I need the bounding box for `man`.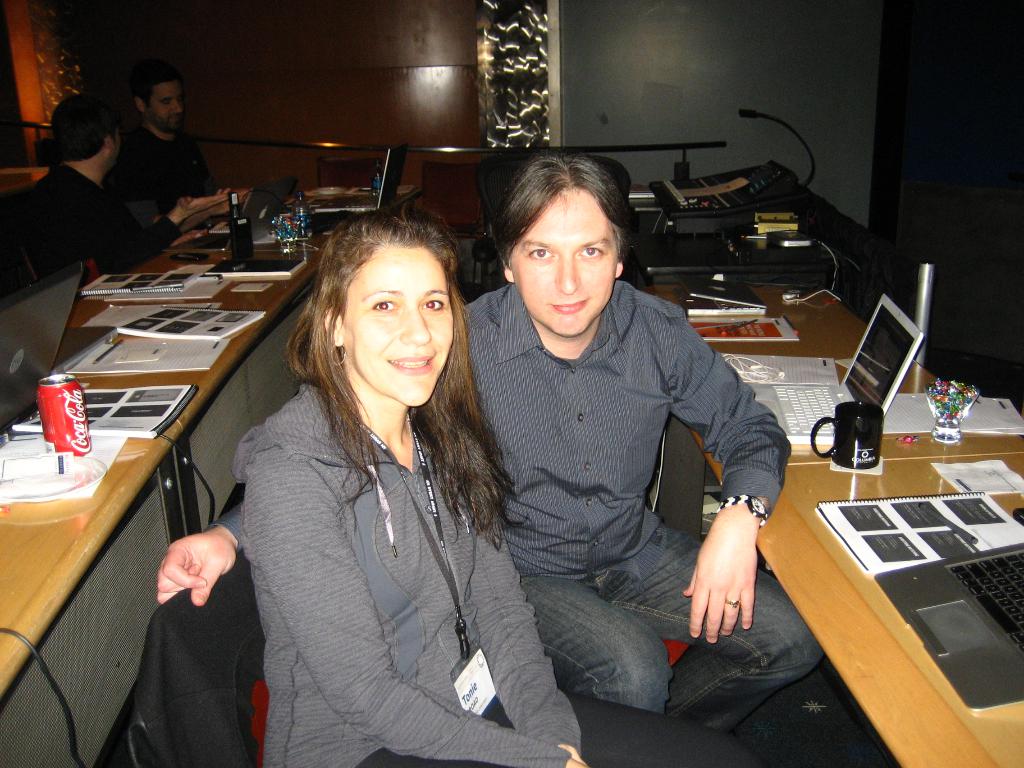
Here it is: l=154, t=148, r=825, b=736.
